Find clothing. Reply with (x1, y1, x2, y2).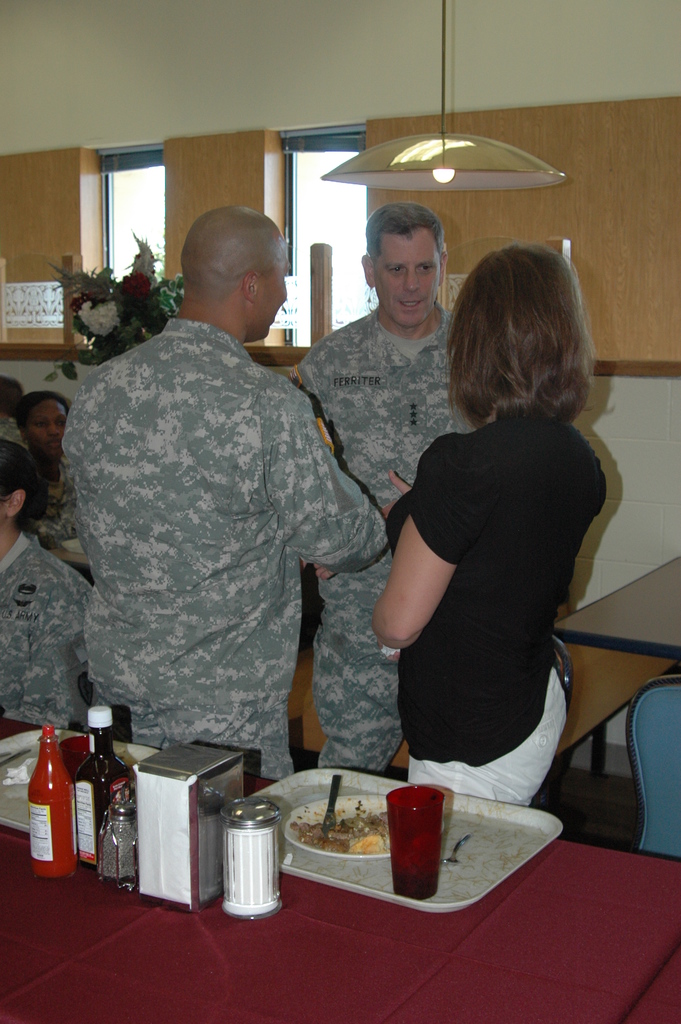
(0, 534, 92, 732).
